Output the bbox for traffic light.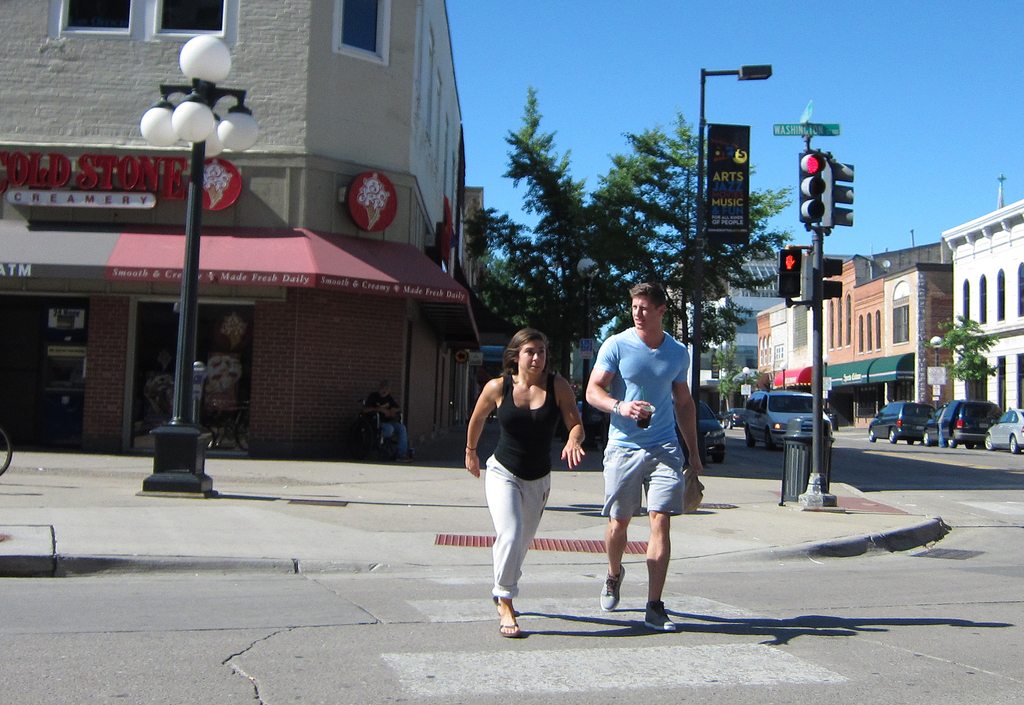
{"x1": 819, "y1": 258, "x2": 843, "y2": 303}.
